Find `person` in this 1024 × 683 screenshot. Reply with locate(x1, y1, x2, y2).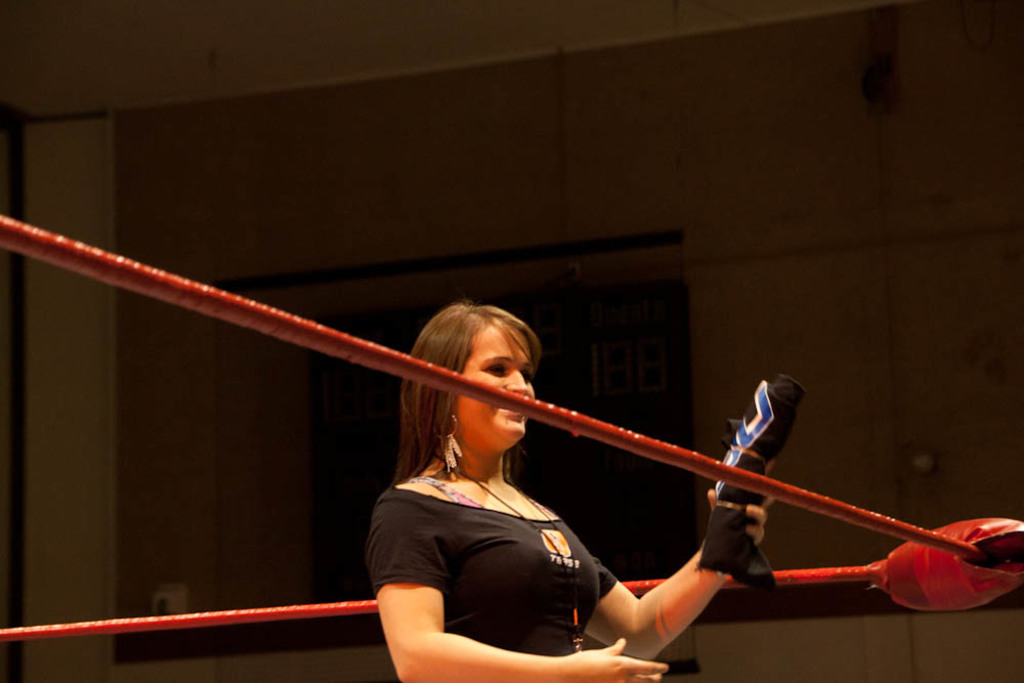
locate(345, 288, 687, 682).
